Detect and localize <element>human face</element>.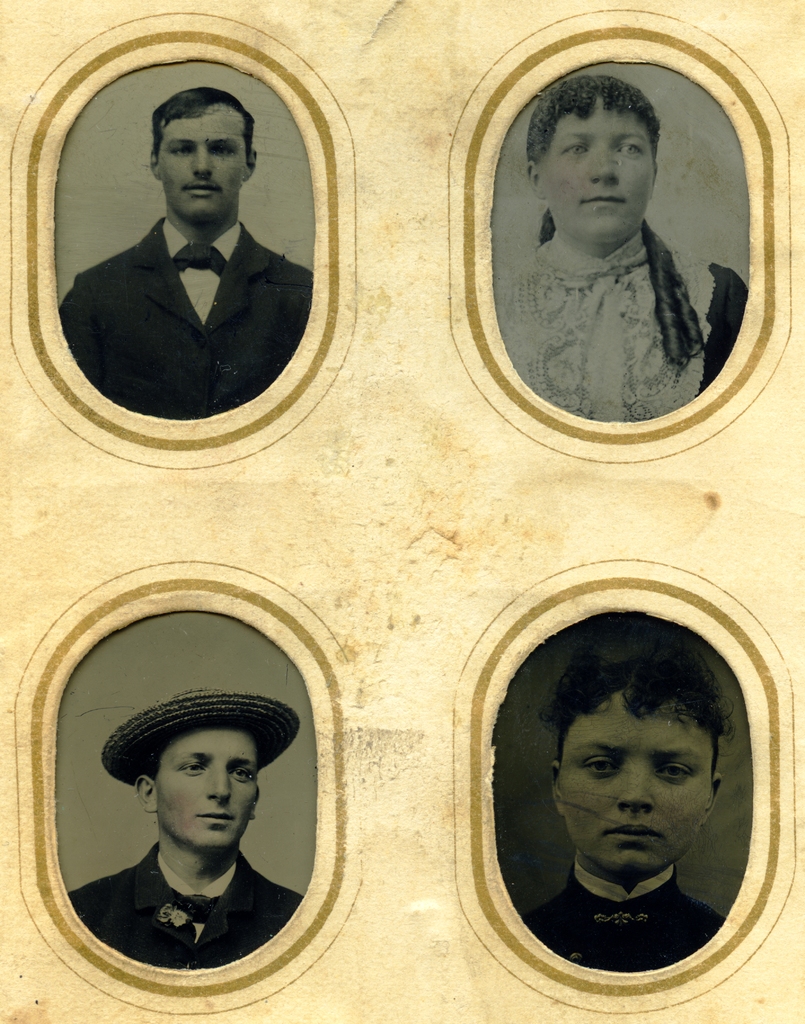
Localized at 537, 98, 653, 246.
